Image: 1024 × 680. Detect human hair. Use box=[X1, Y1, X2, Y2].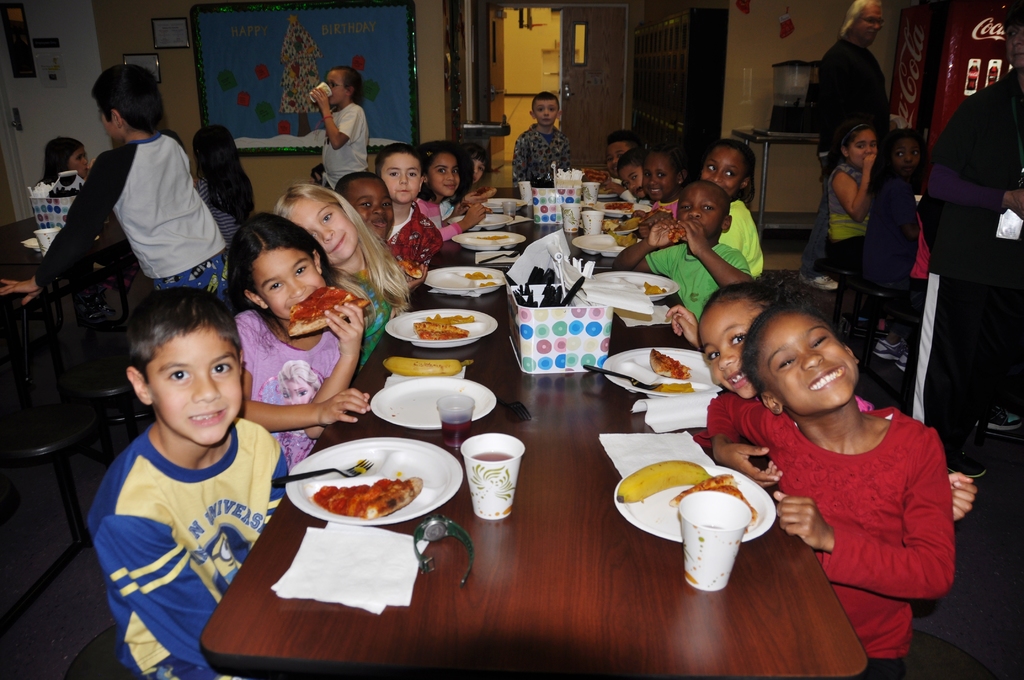
box=[333, 174, 383, 200].
